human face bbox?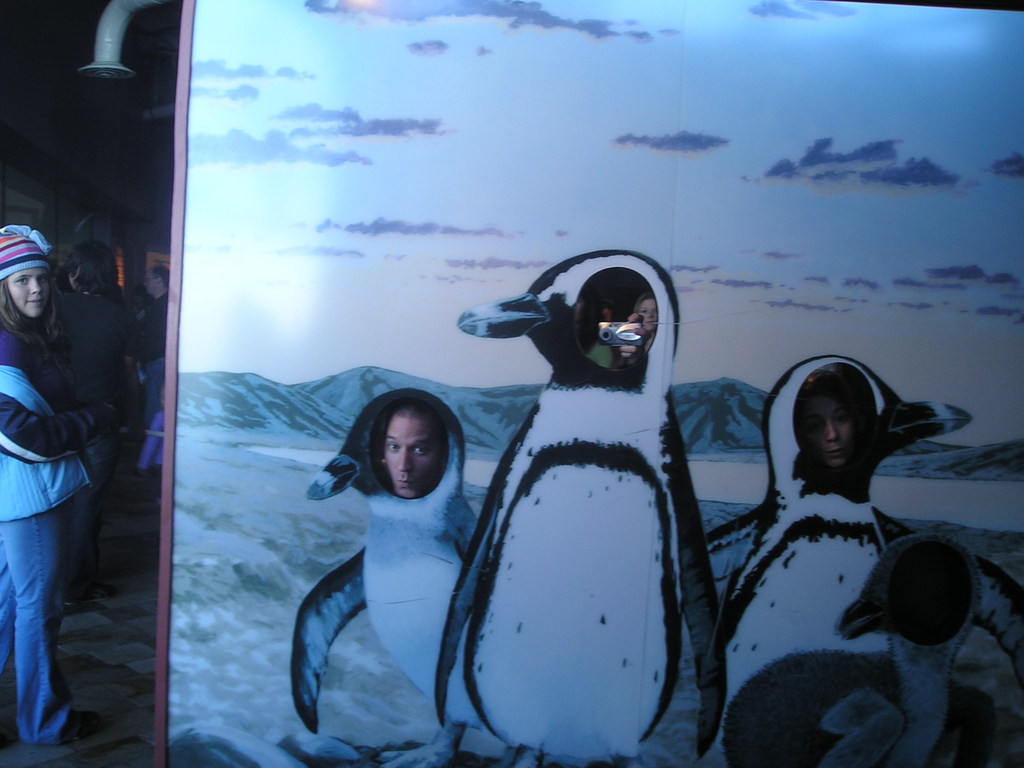
[811, 387, 854, 462]
